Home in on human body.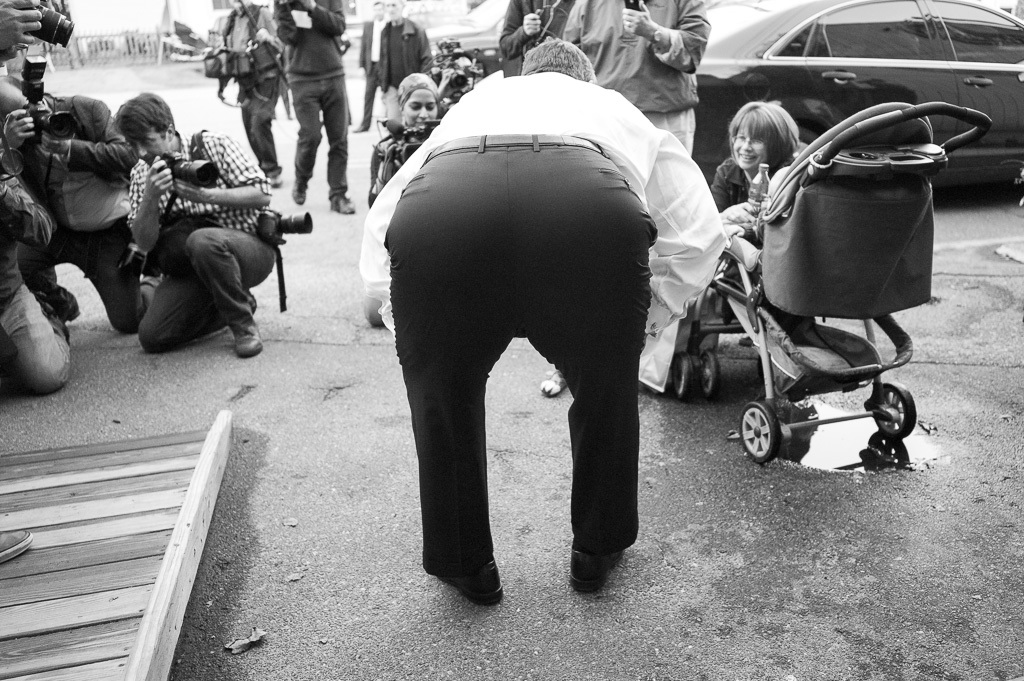
Homed in at BBox(499, 0, 575, 63).
